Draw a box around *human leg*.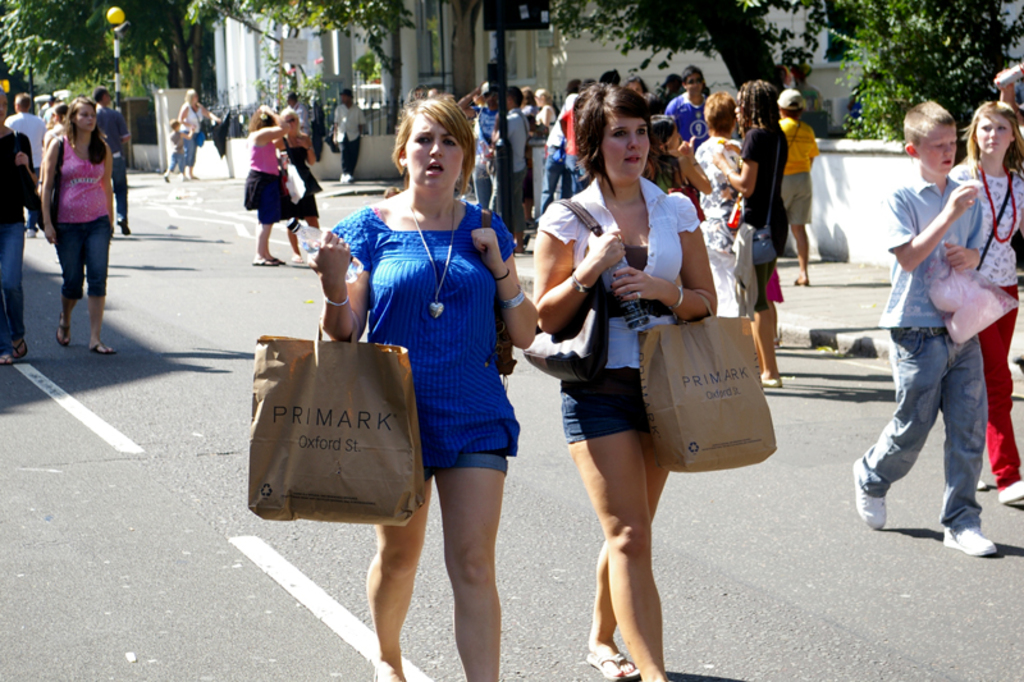
x1=756 y1=220 x2=783 y2=389.
